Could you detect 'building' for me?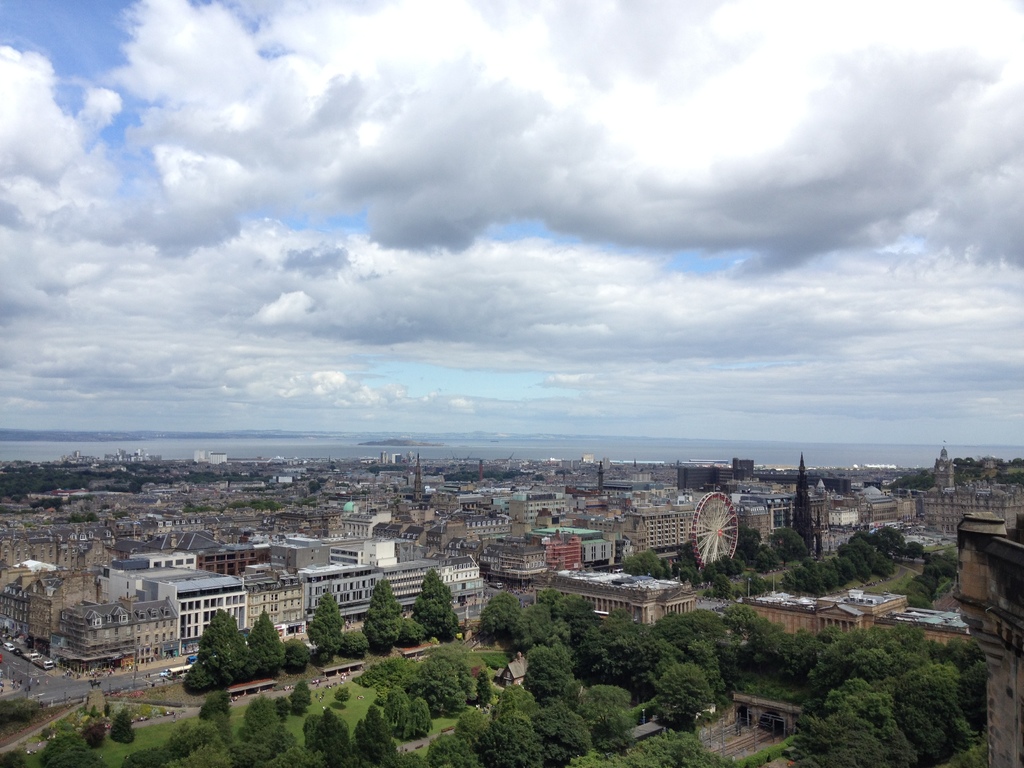
Detection result: 924 442 1023 537.
